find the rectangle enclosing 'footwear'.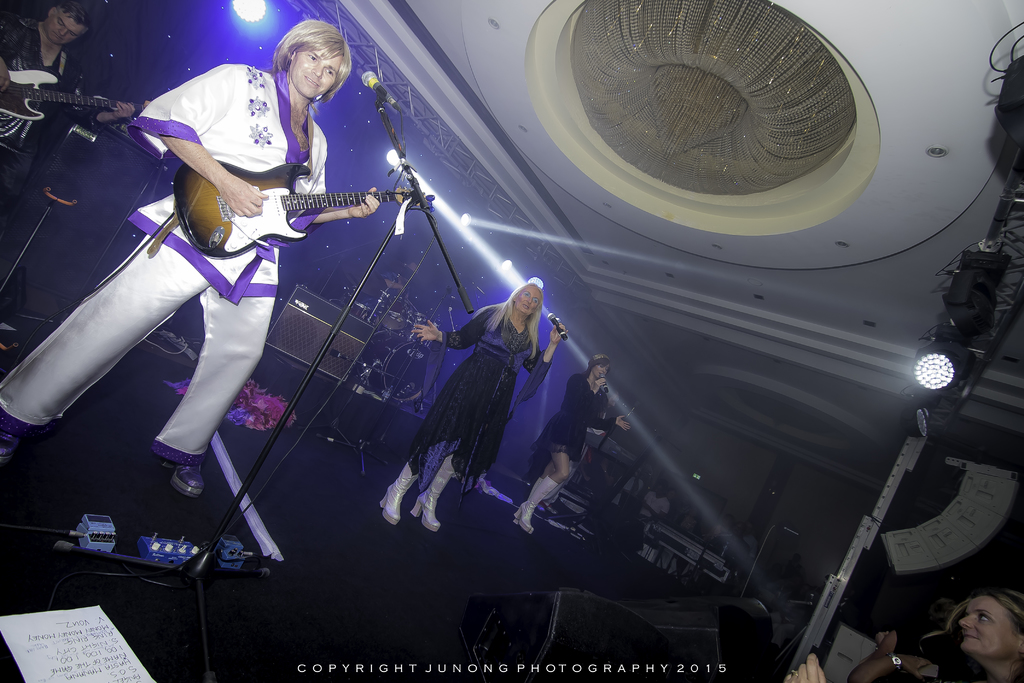
rect(0, 432, 19, 462).
